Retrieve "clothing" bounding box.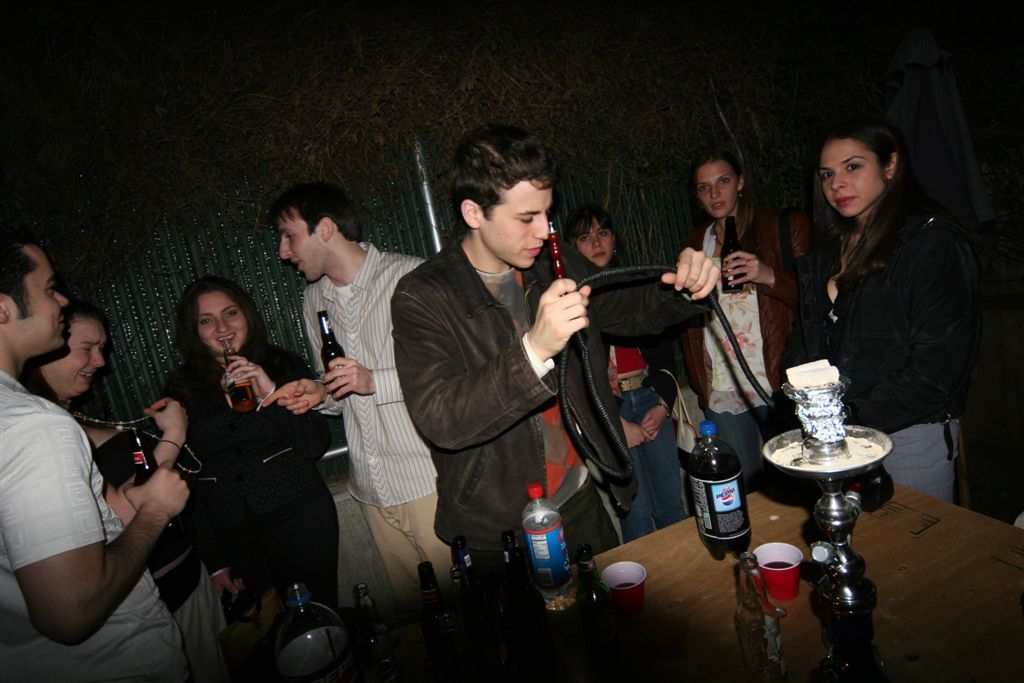
Bounding box: (614,349,698,544).
